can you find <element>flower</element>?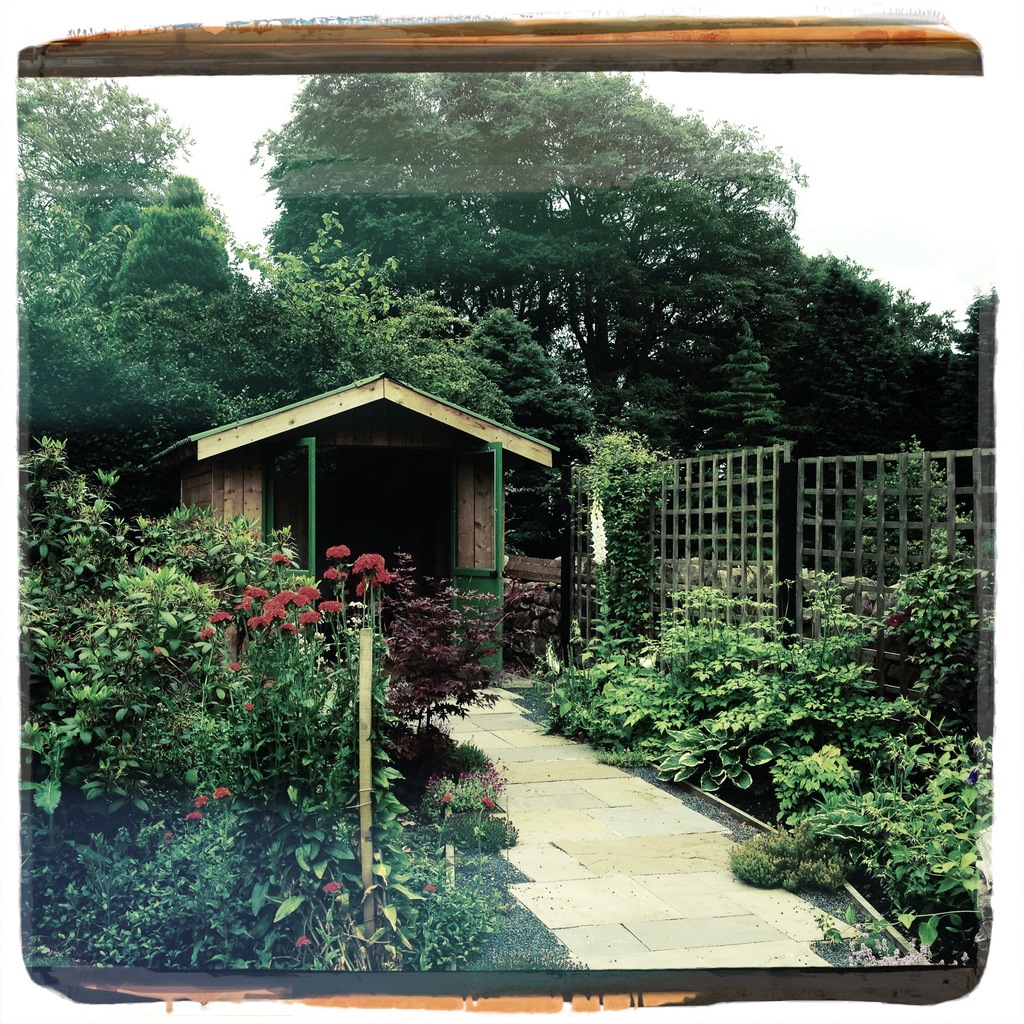
Yes, bounding box: [301,607,323,627].
